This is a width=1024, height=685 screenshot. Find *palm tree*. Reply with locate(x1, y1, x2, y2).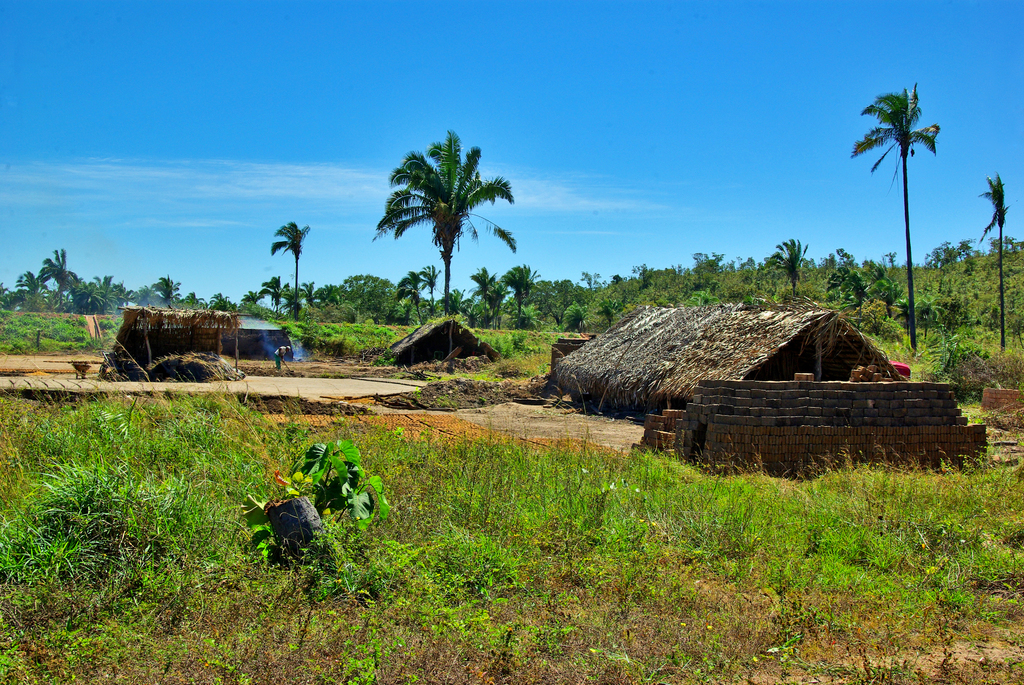
locate(269, 210, 298, 381).
